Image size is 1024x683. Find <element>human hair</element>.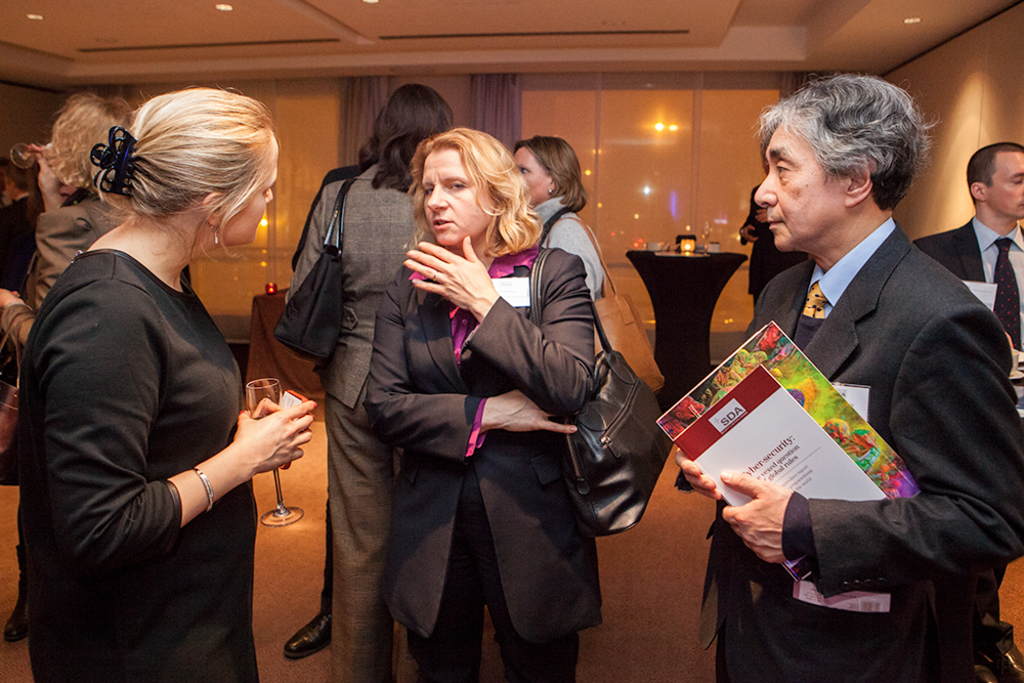
<region>31, 85, 132, 197</region>.
